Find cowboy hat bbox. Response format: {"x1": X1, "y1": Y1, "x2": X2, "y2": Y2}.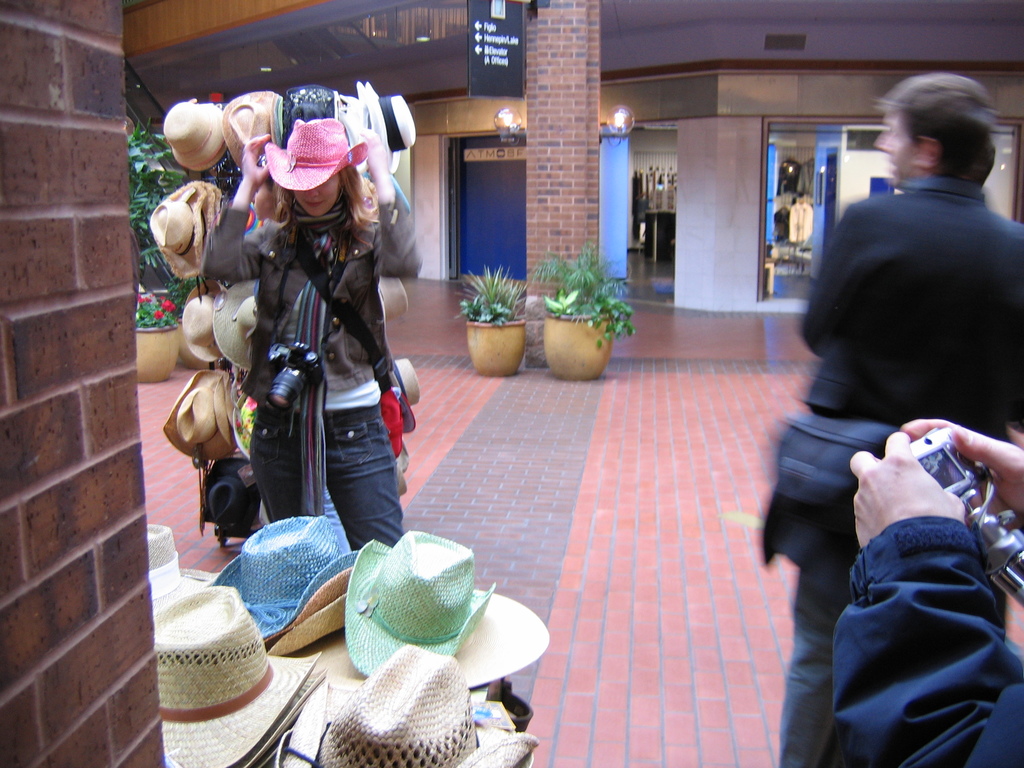
{"x1": 214, "y1": 509, "x2": 360, "y2": 658}.
